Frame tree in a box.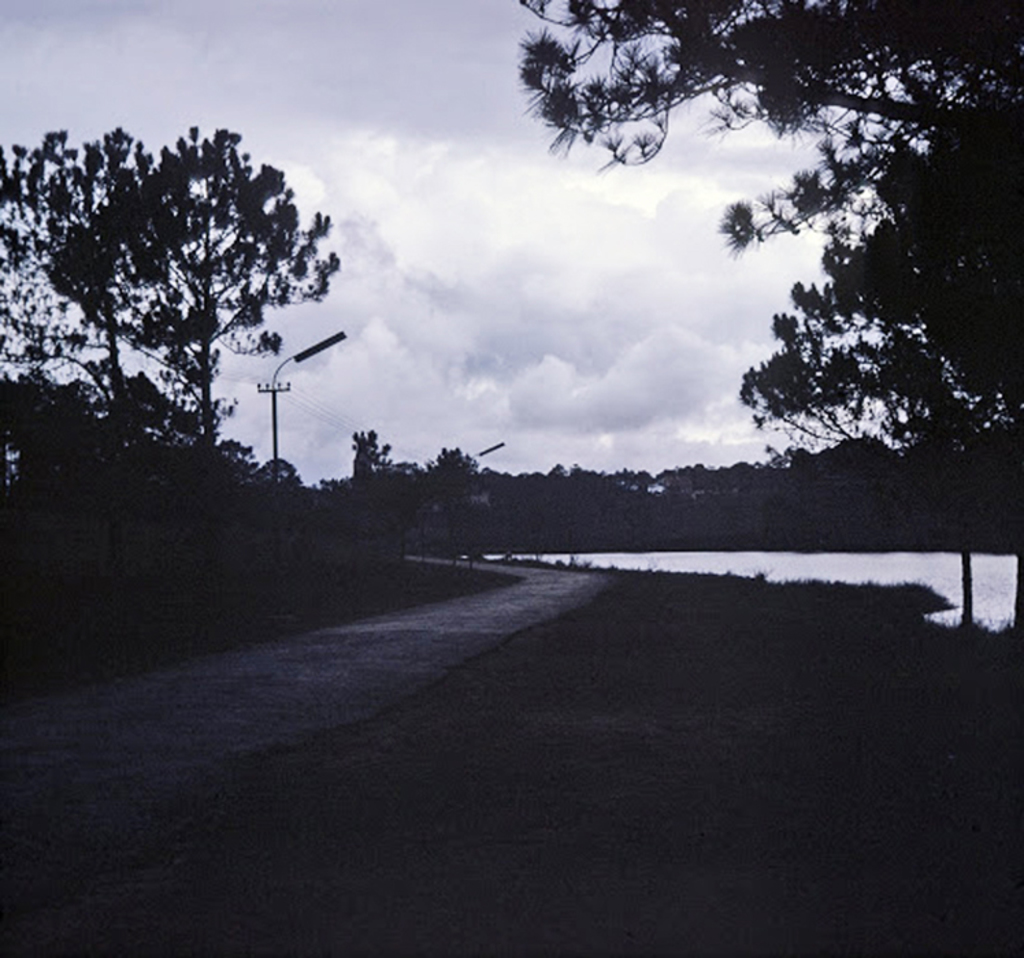
<box>0,131,183,465</box>.
